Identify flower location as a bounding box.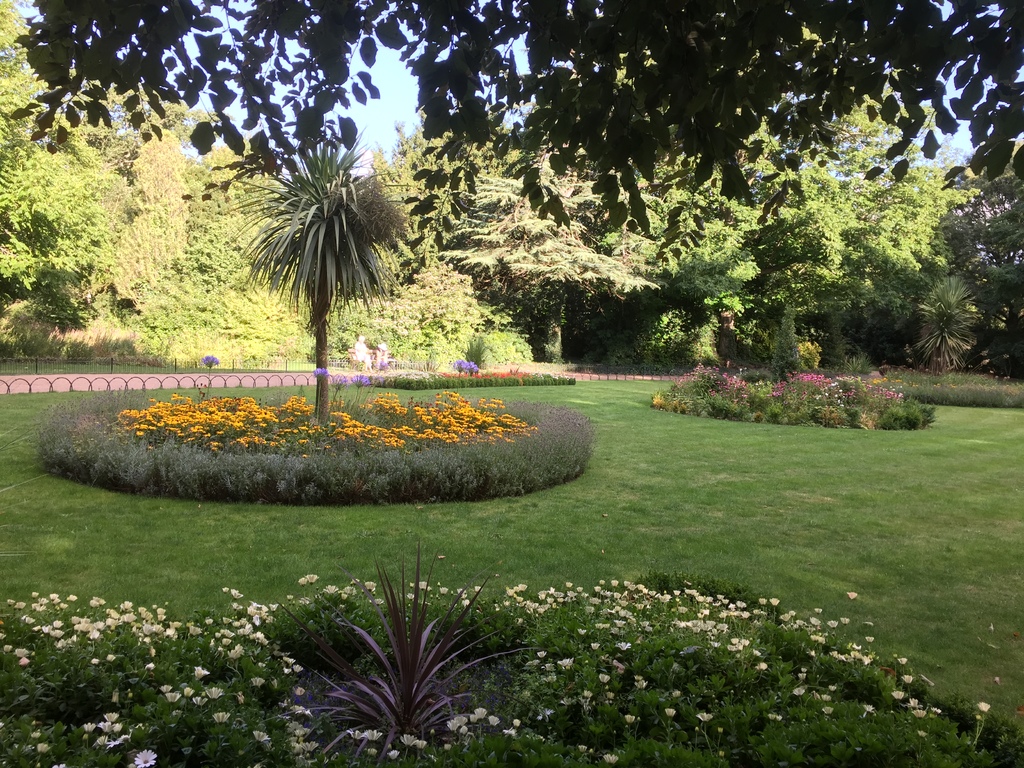
{"x1": 366, "y1": 745, "x2": 380, "y2": 758}.
